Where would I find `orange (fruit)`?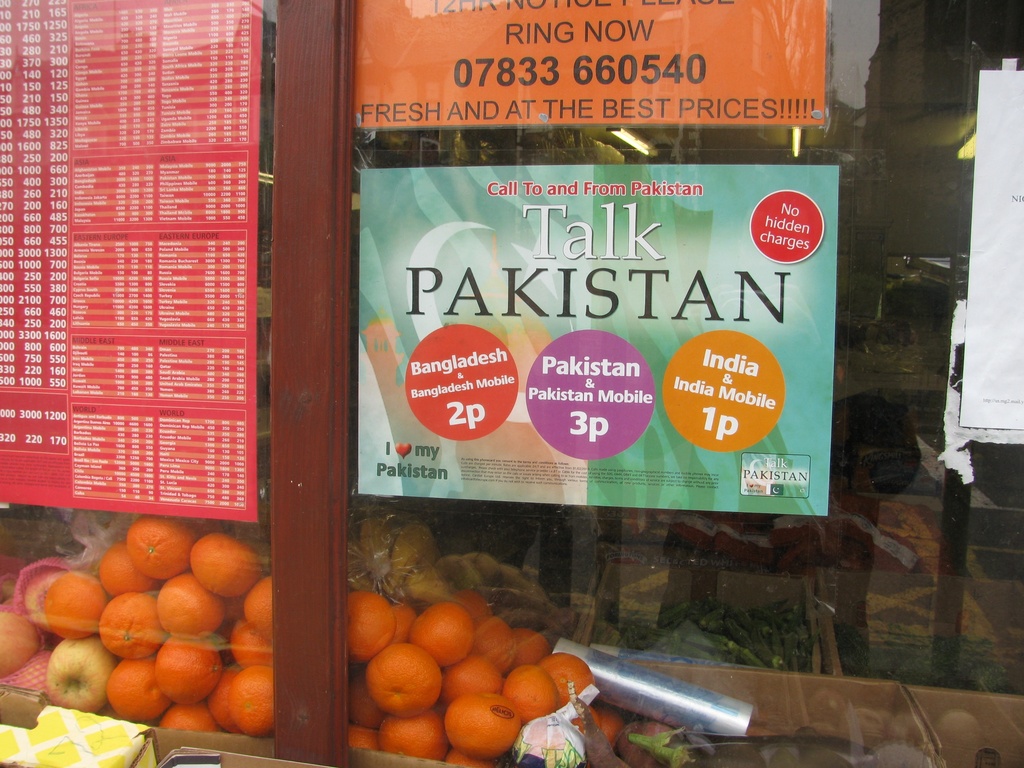
At region(111, 657, 169, 724).
